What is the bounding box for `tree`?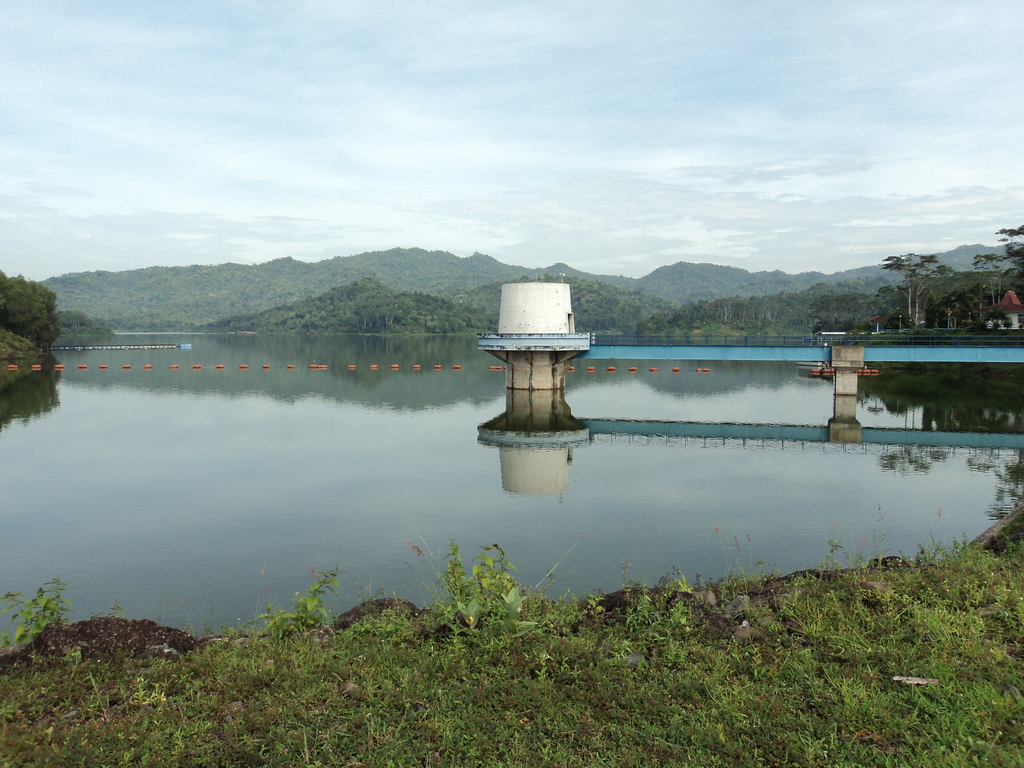
x1=884 y1=250 x2=939 y2=324.
